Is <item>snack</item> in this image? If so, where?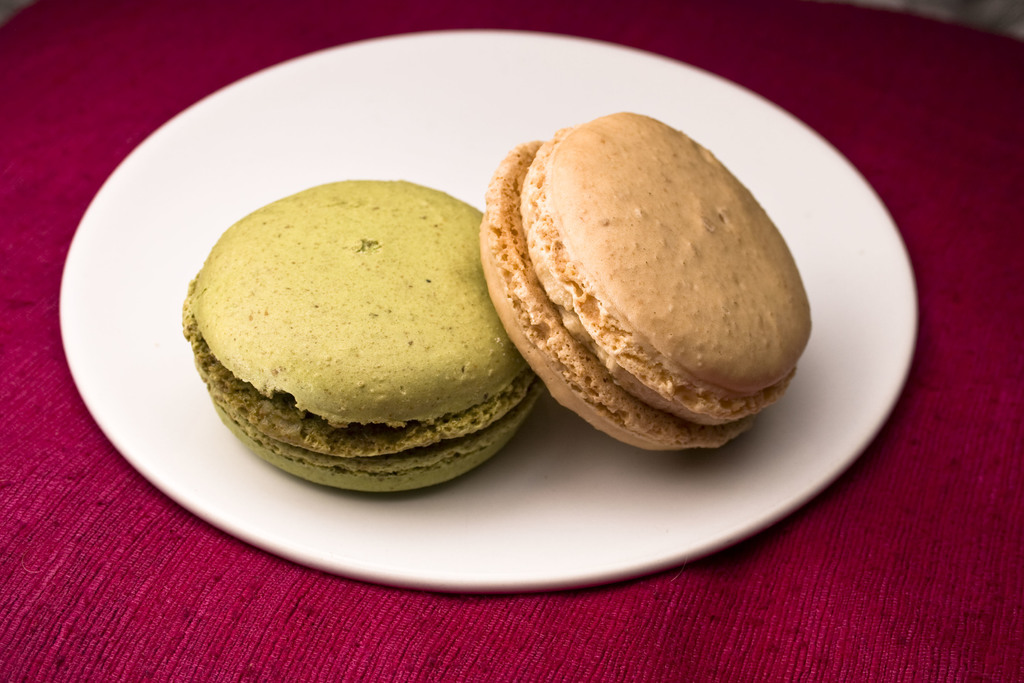
Yes, at [x1=477, y1=111, x2=809, y2=453].
